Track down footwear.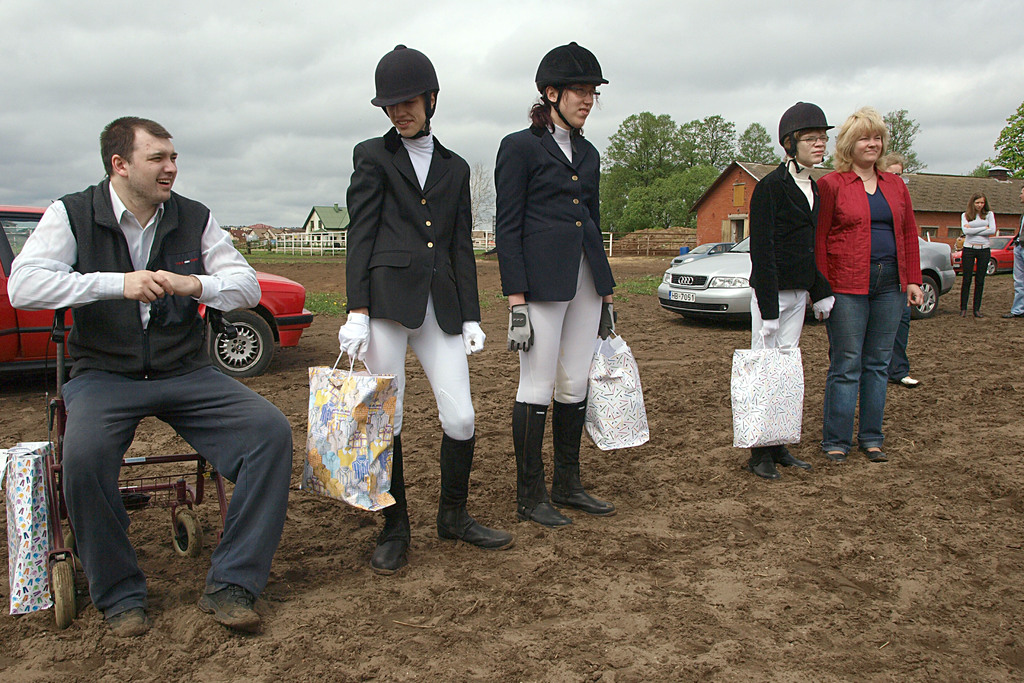
Tracked to pyautogui.locateOnScreen(819, 440, 849, 465).
